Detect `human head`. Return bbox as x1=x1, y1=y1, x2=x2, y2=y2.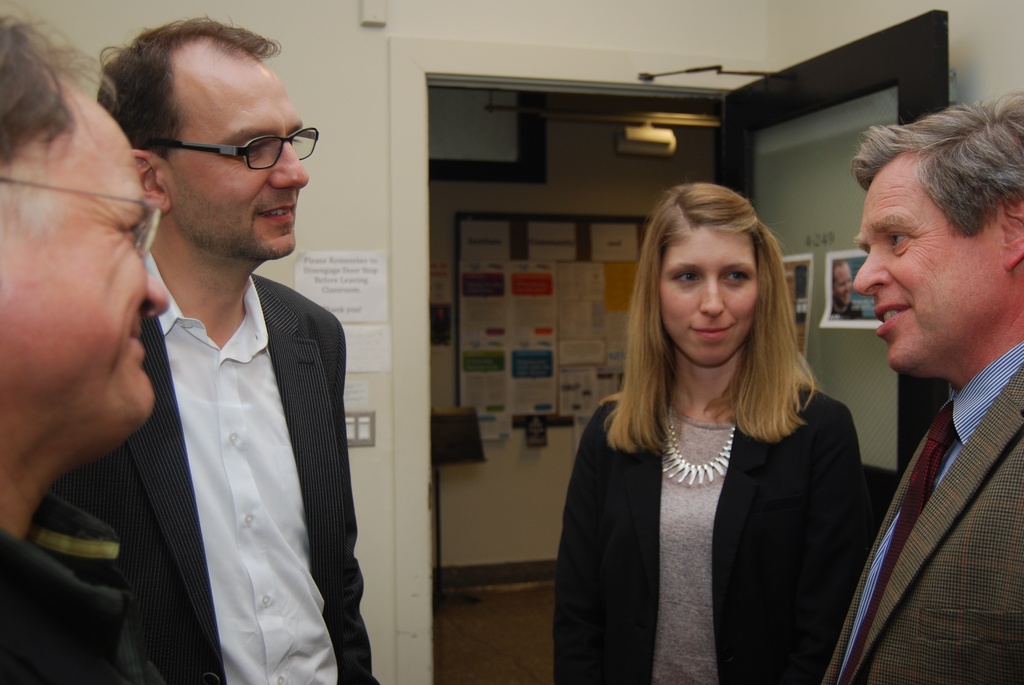
x1=92, y1=13, x2=317, y2=258.
